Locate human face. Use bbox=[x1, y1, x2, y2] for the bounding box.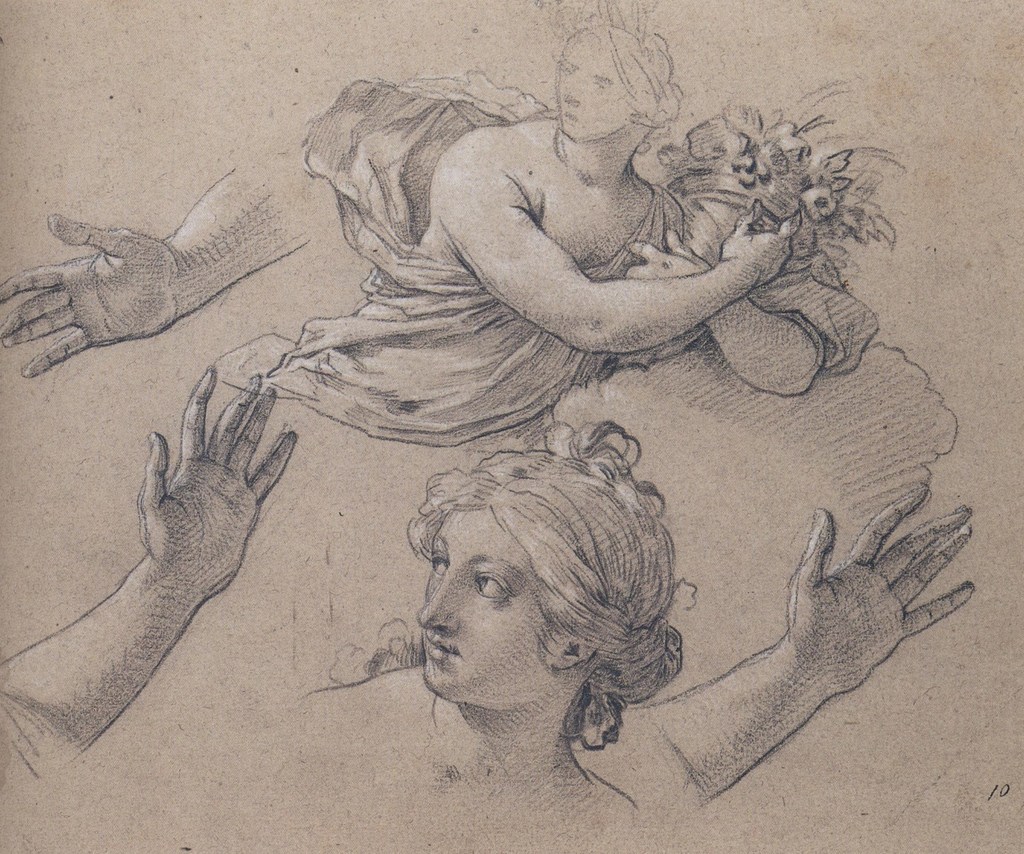
bbox=[414, 503, 554, 702].
